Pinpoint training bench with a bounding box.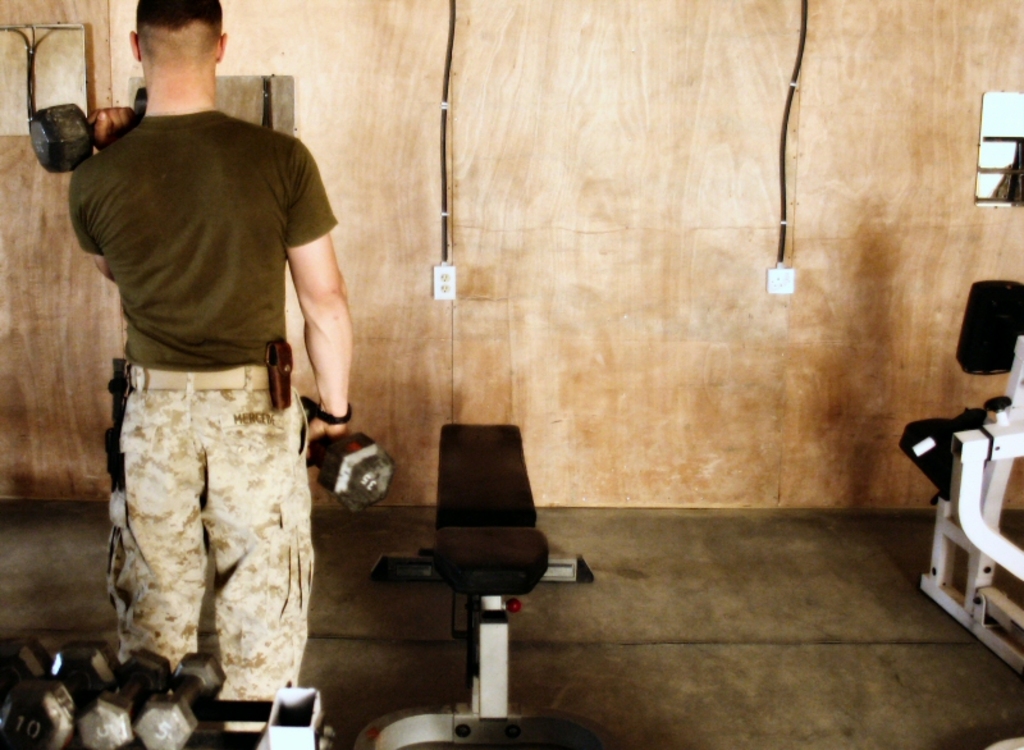
[896,276,1023,687].
